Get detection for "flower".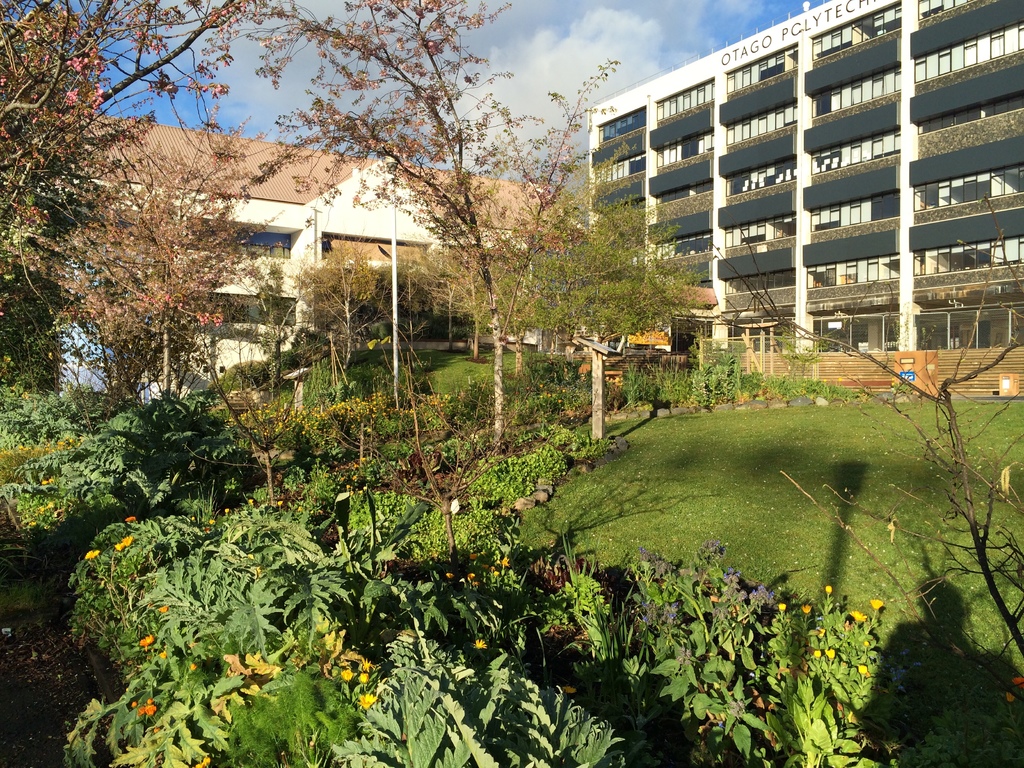
Detection: [x1=122, y1=512, x2=135, y2=525].
